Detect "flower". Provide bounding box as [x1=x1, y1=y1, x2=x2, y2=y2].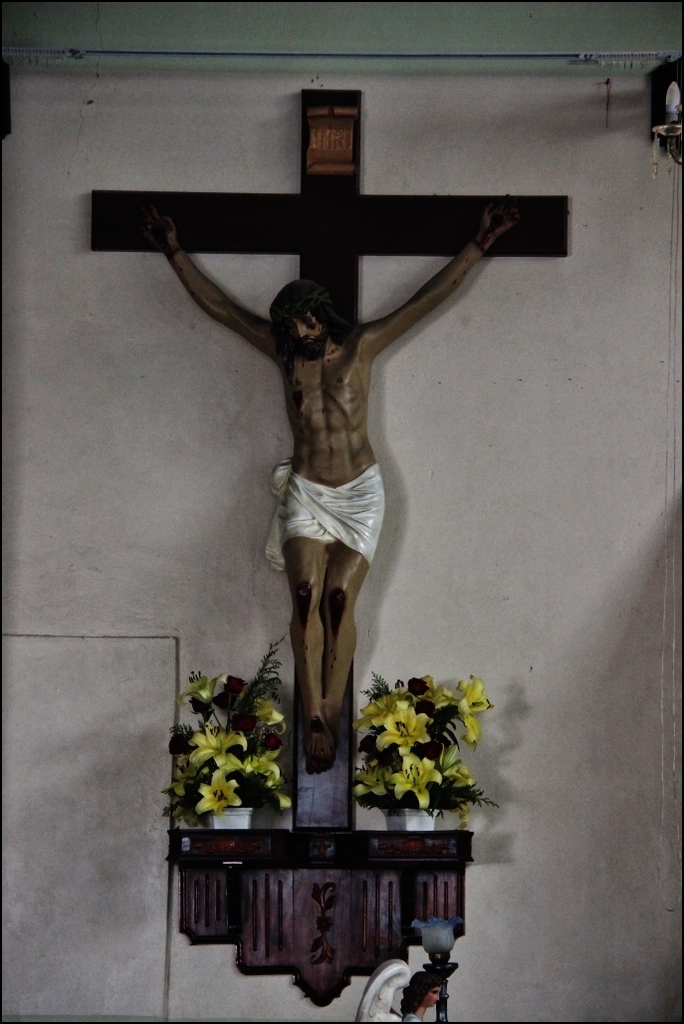
[x1=348, y1=755, x2=391, y2=801].
